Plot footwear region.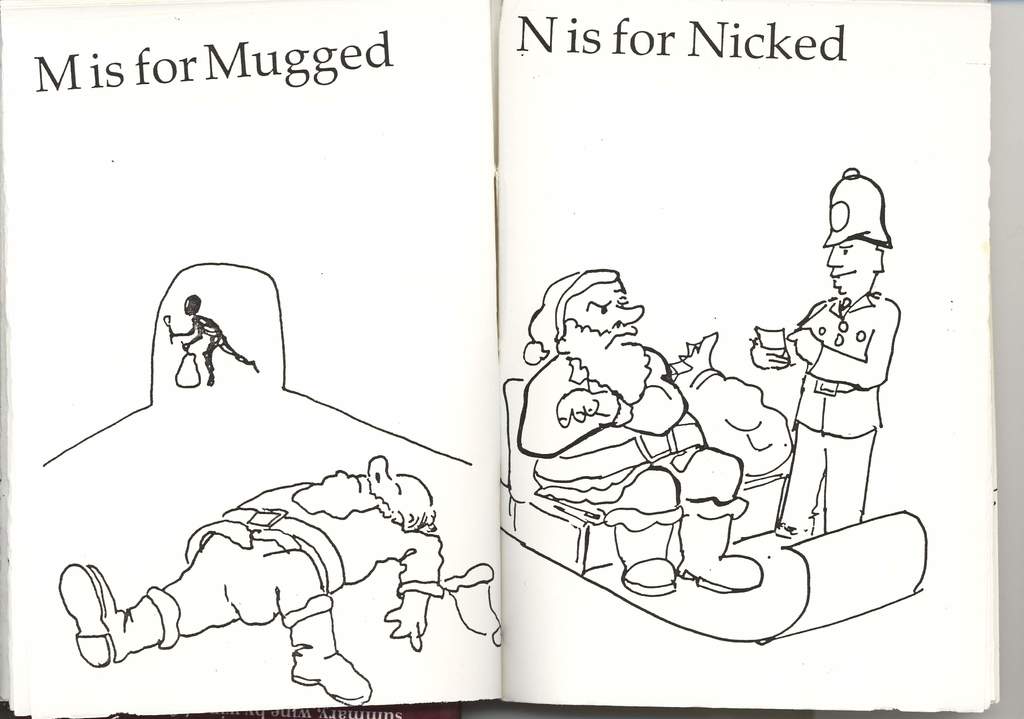
Plotted at crop(625, 555, 669, 599).
